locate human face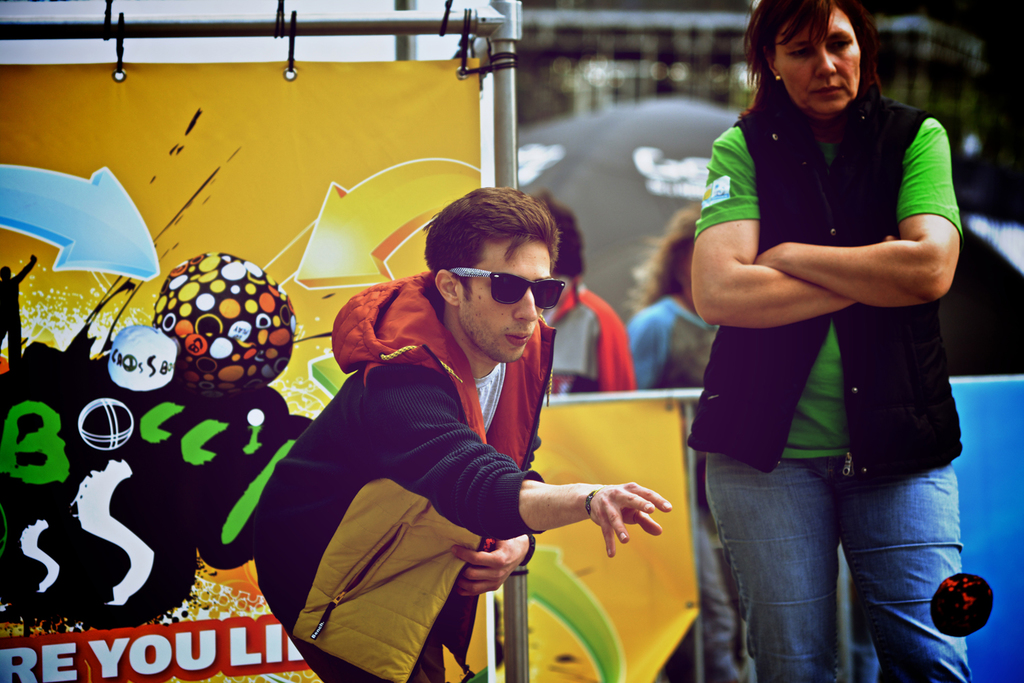
[left=768, top=9, right=862, bottom=110]
